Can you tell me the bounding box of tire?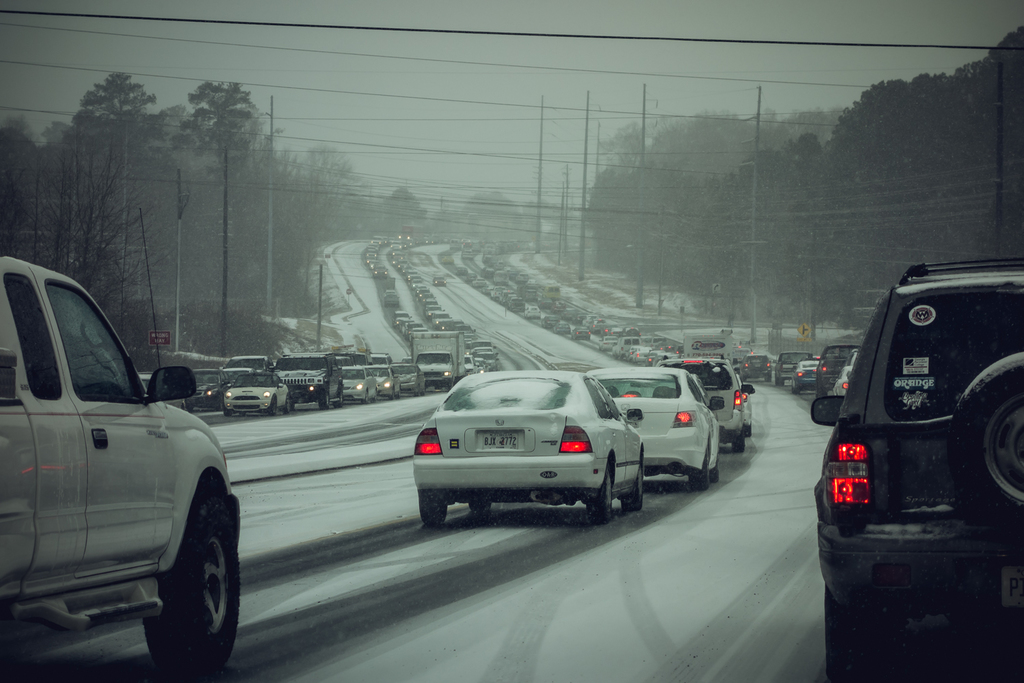
Rect(683, 436, 709, 494).
